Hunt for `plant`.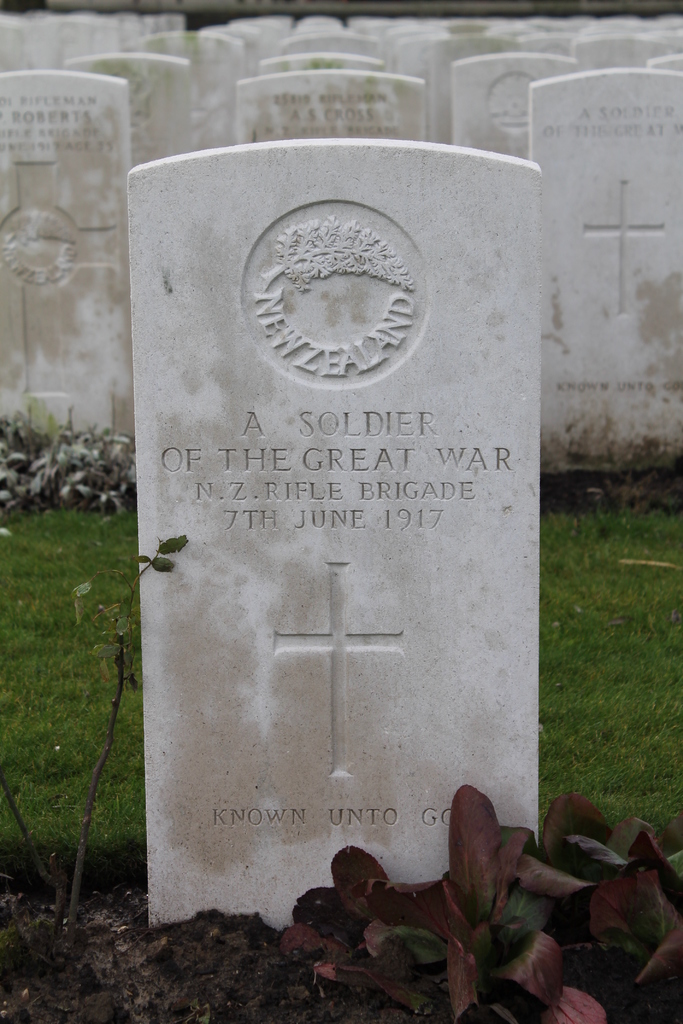
Hunted down at select_region(0, 371, 133, 523).
